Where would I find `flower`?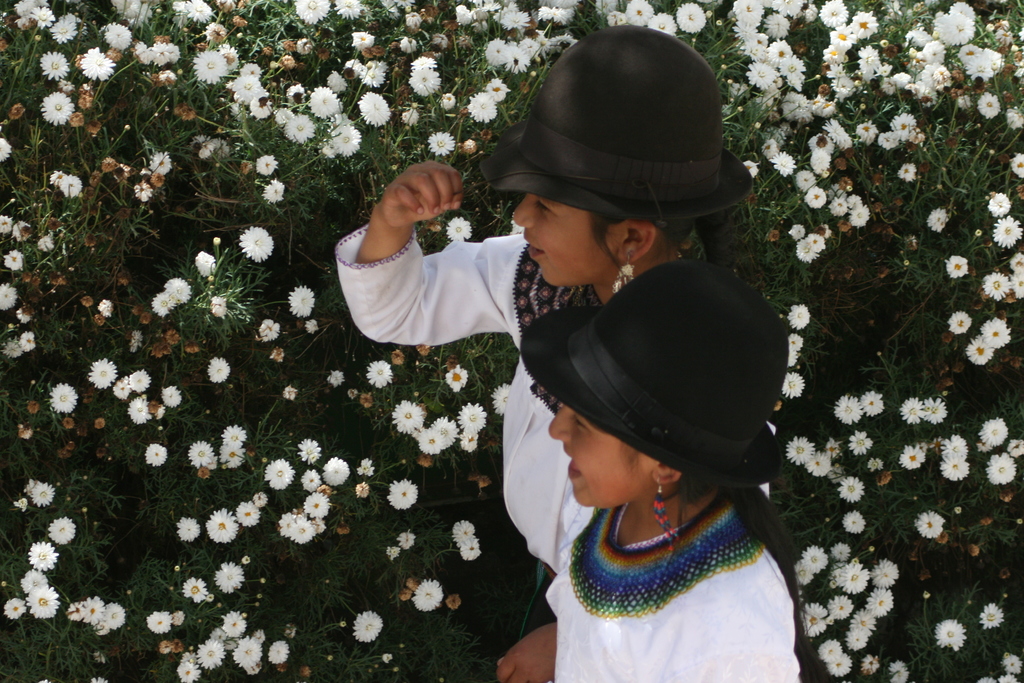
At 804,185,828,209.
